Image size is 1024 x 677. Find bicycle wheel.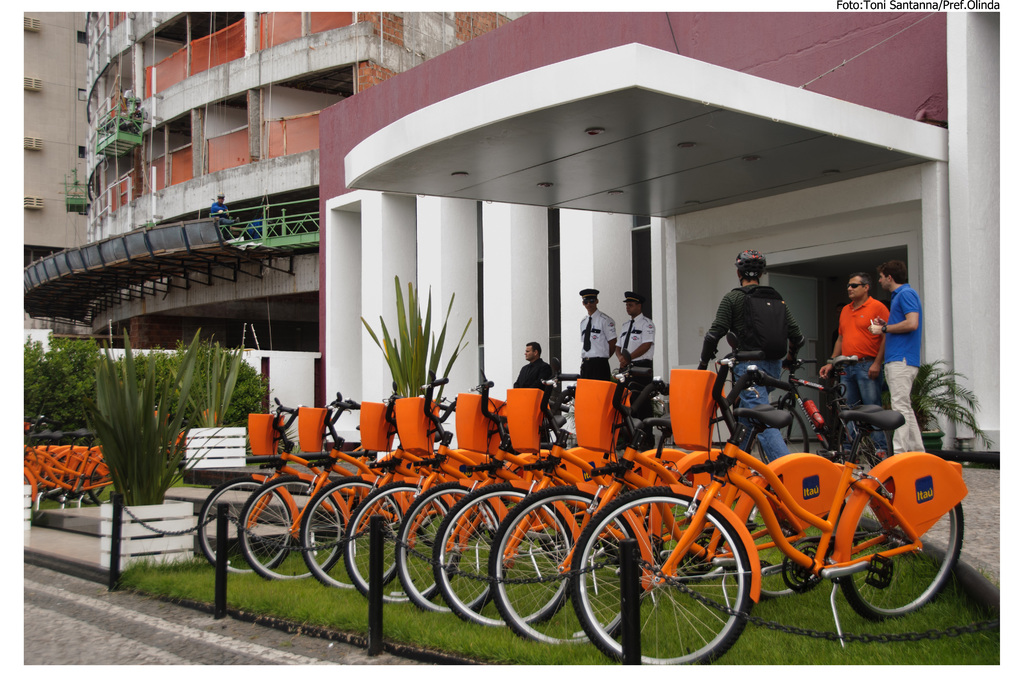
{"left": 588, "top": 500, "right": 763, "bottom": 667}.
